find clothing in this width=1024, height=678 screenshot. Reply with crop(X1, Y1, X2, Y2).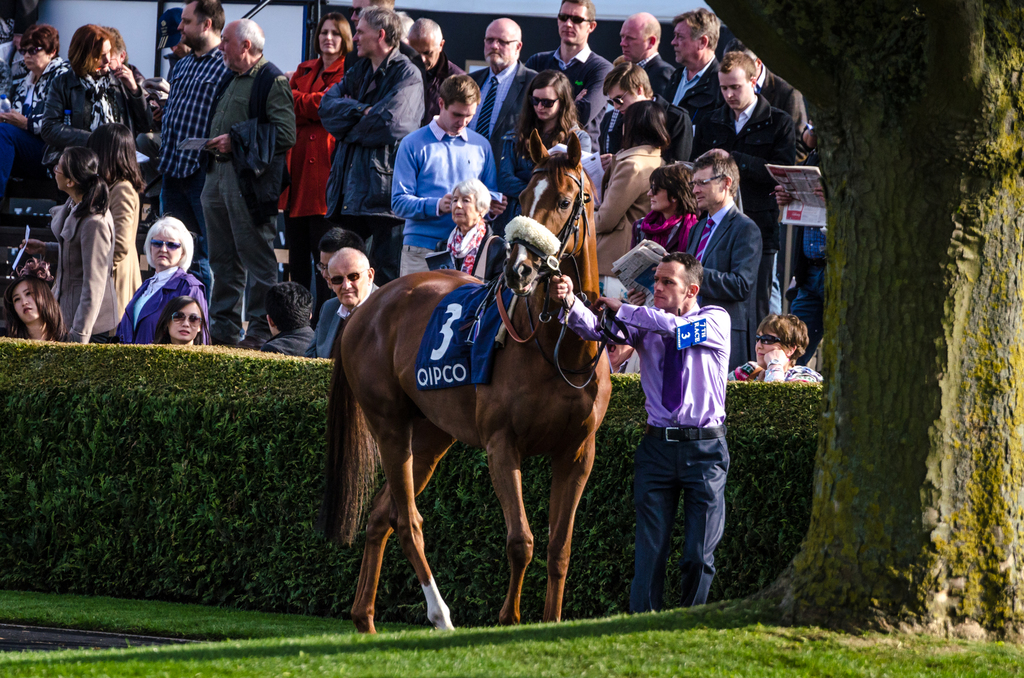
crop(260, 315, 321, 359).
